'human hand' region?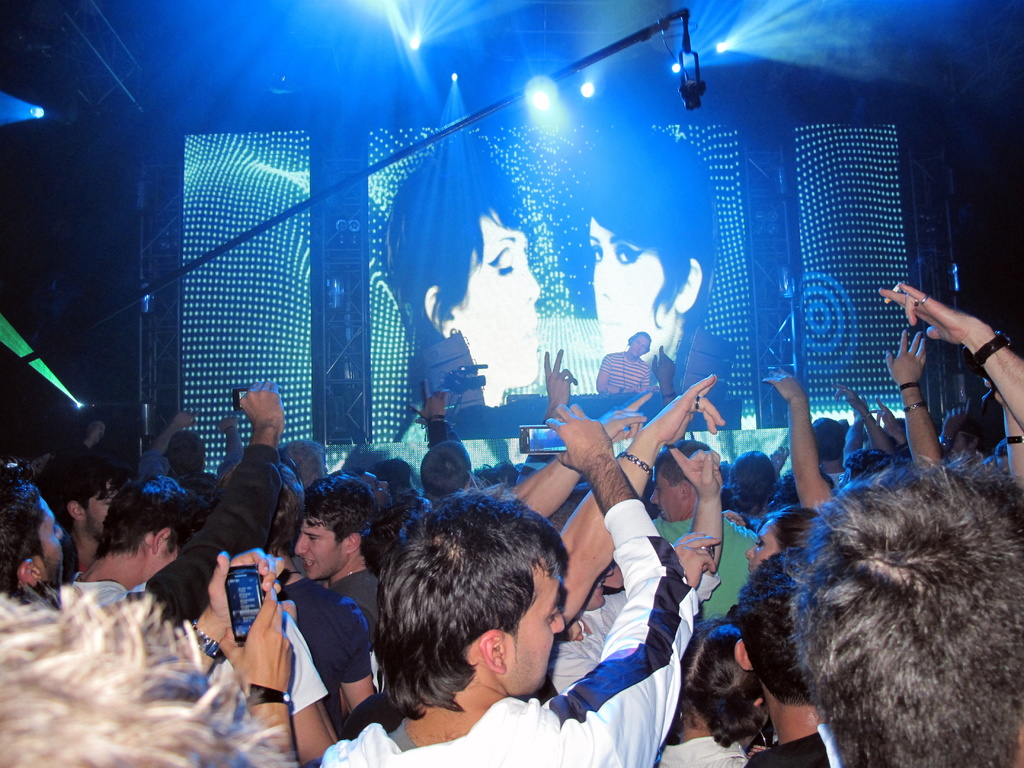
(878,282,986,347)
